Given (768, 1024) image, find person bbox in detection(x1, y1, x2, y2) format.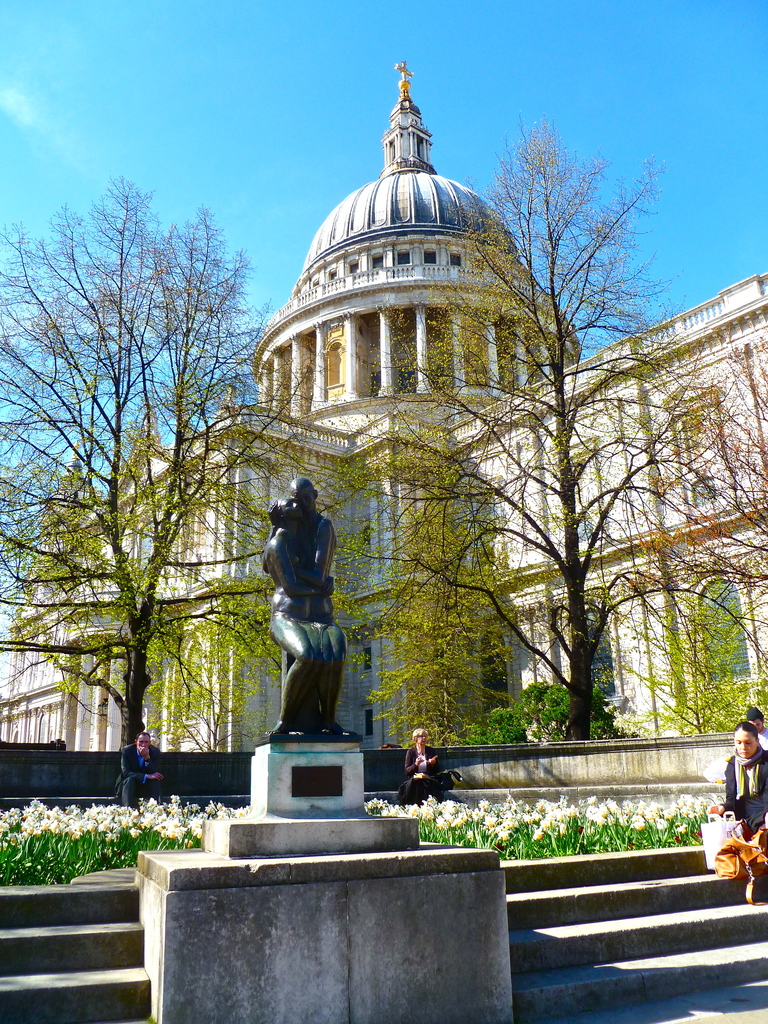
detection(262, 478, 344, 732).
